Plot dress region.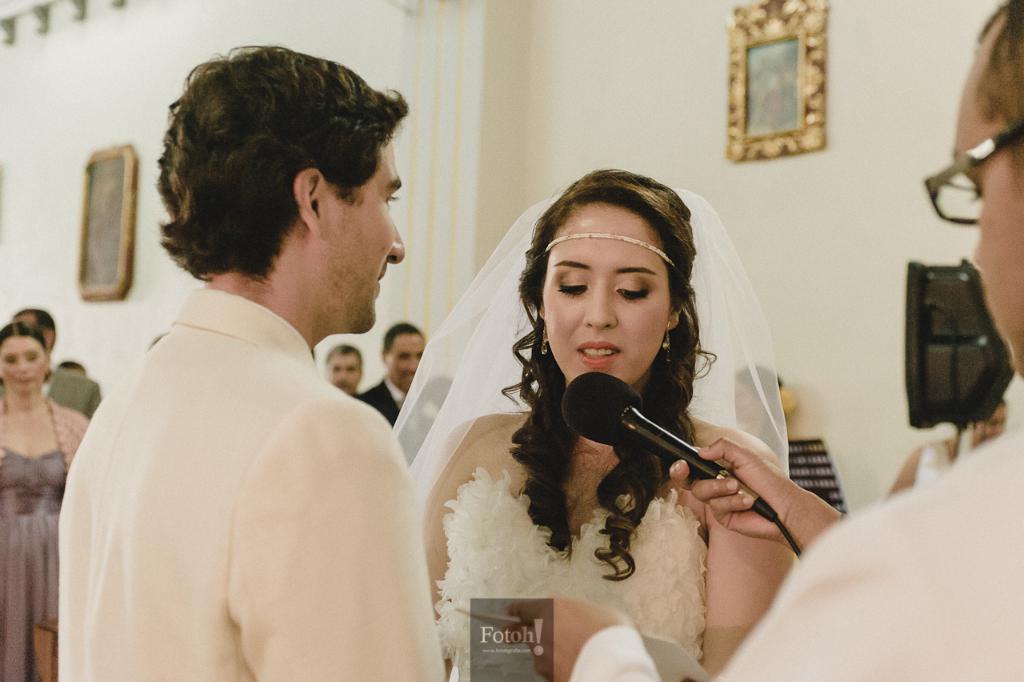
Plotted at (0,399,87,681).
